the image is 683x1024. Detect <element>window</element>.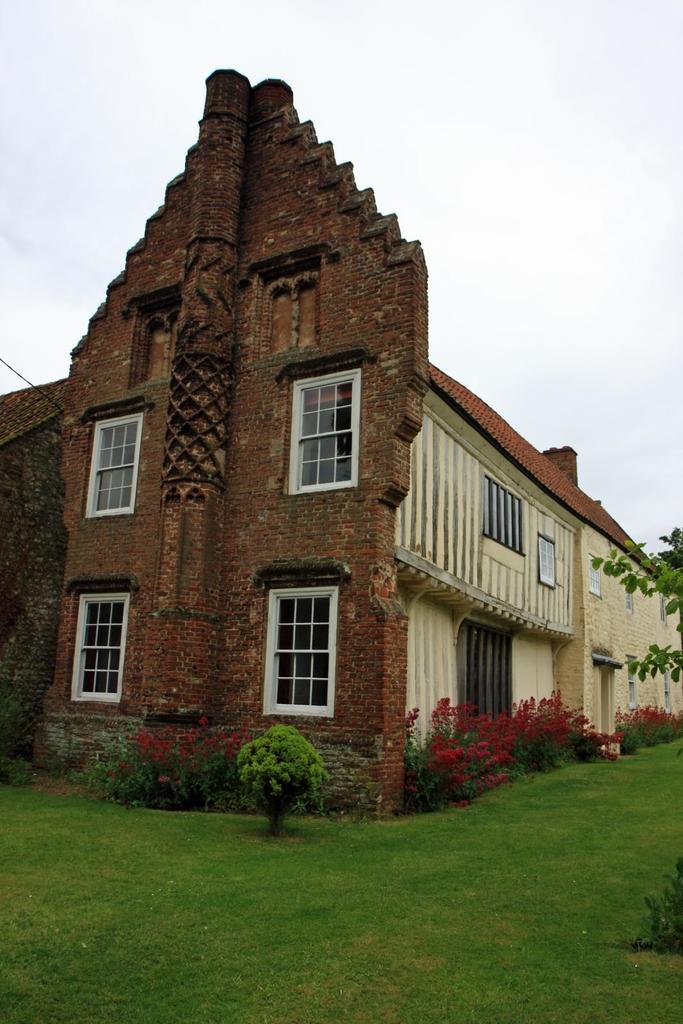
Detection: crop(622, 590, 633, 613).
